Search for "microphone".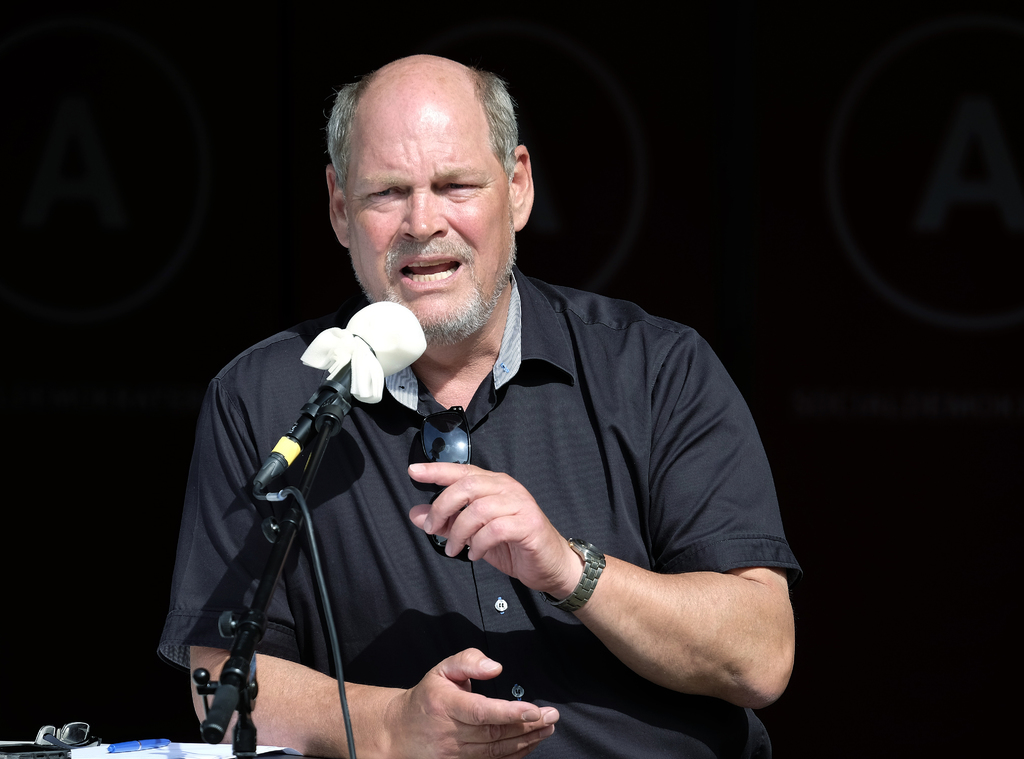
Found at x1=255 y1=306 x2=420 y2=498.
